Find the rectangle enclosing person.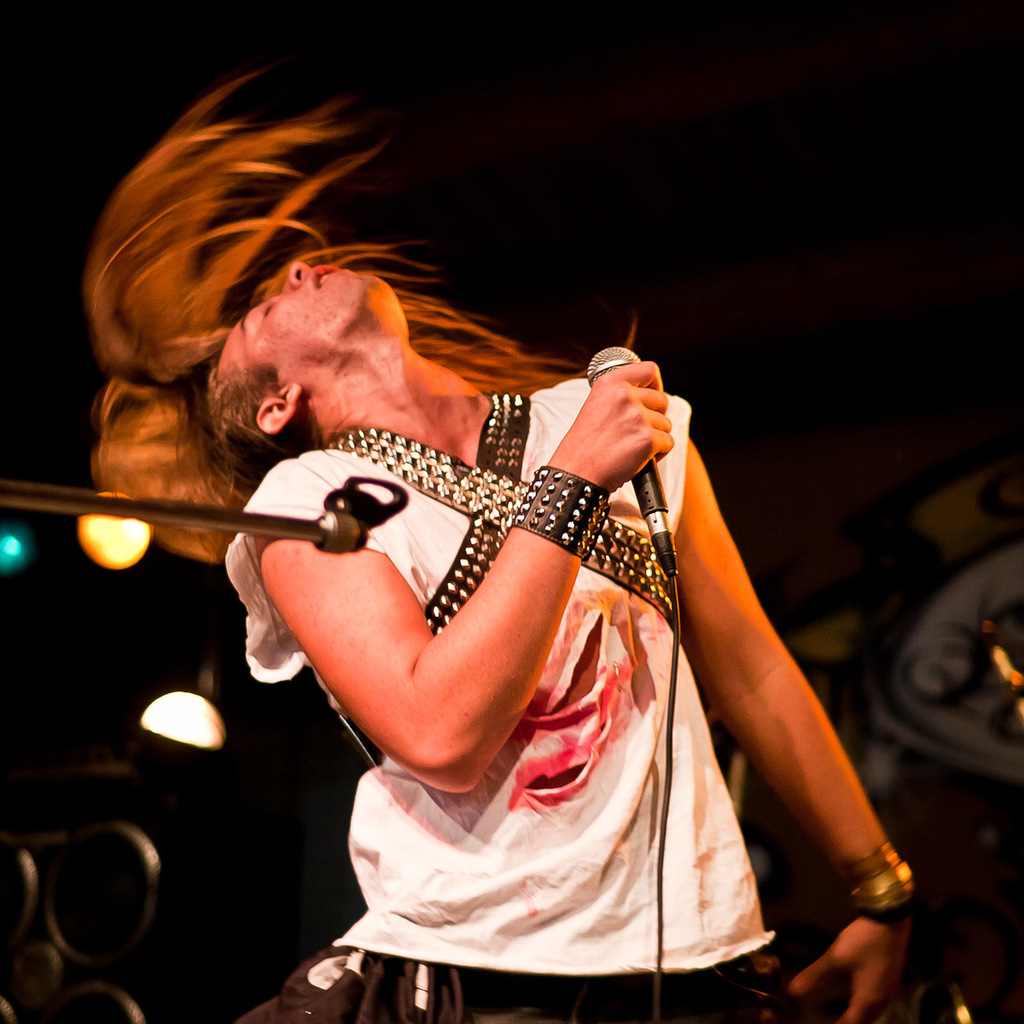
box(158, 140, 852, 1000).
